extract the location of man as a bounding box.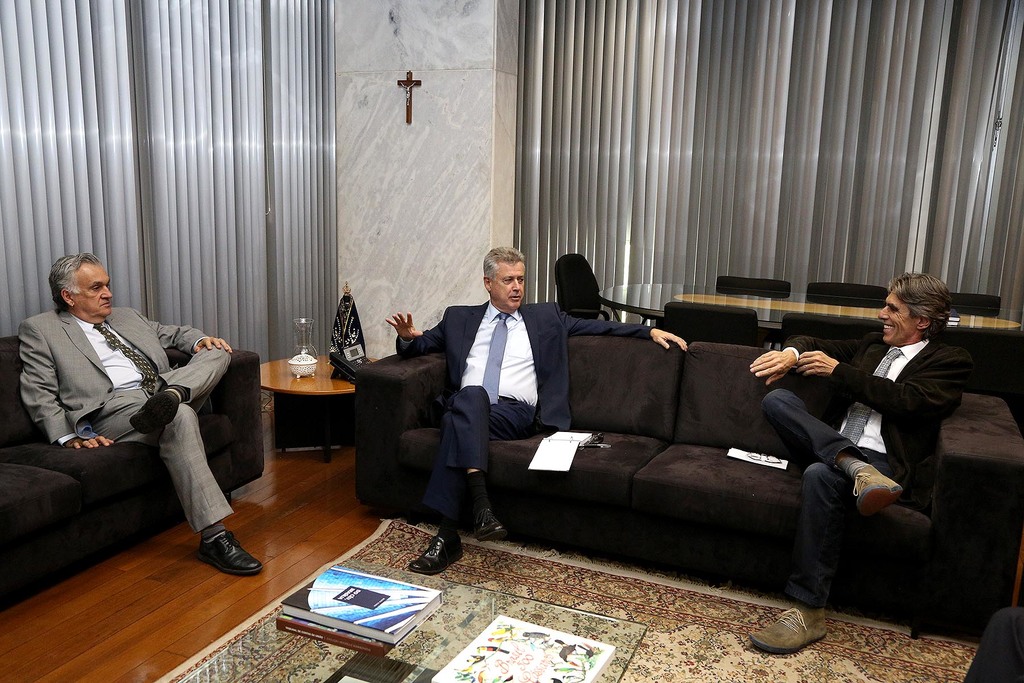
383,245,684,579.
